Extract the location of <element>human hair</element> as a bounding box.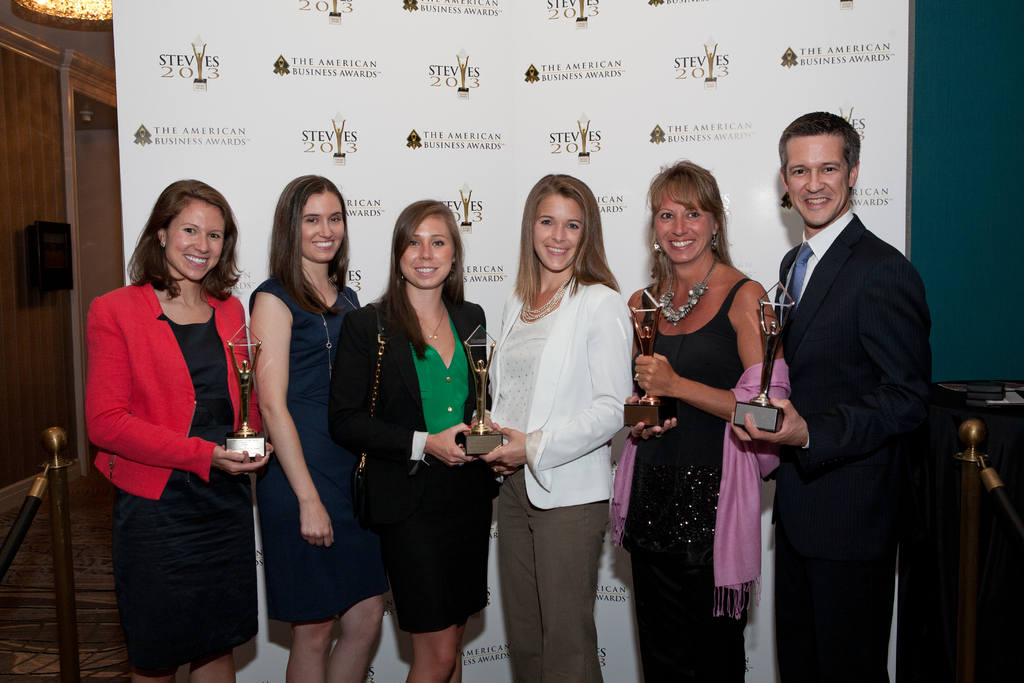
rect(371, 201, 465, 359).
